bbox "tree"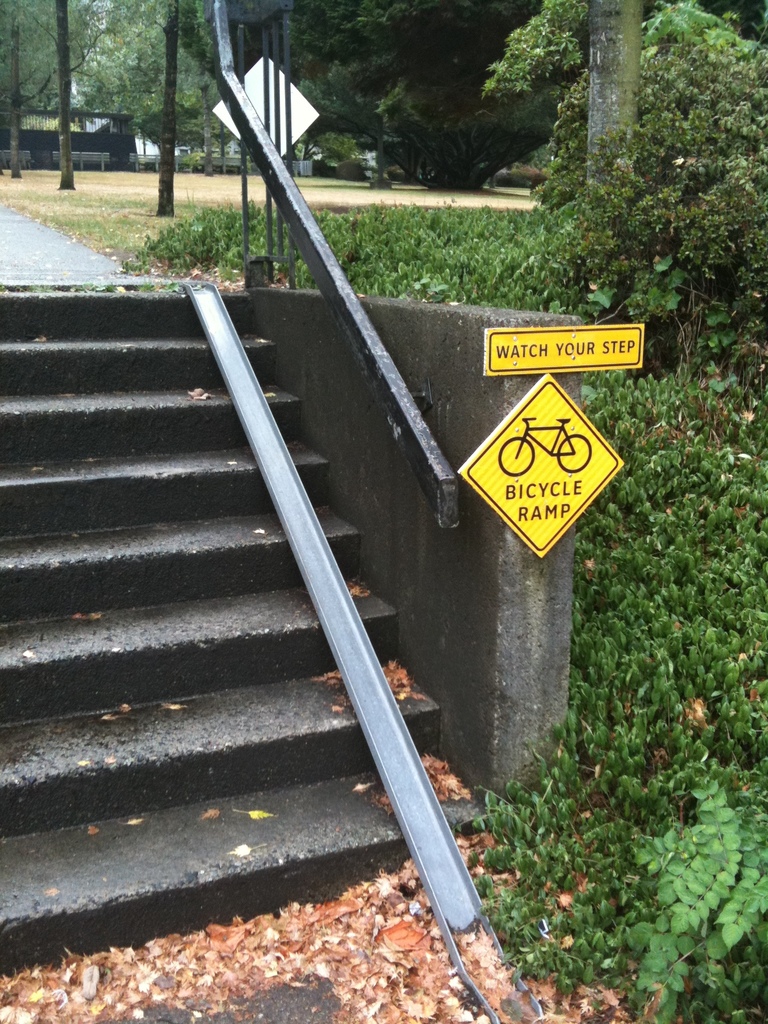
{"left": 152, "top": 0, "right": 179, "bottom": 219}
